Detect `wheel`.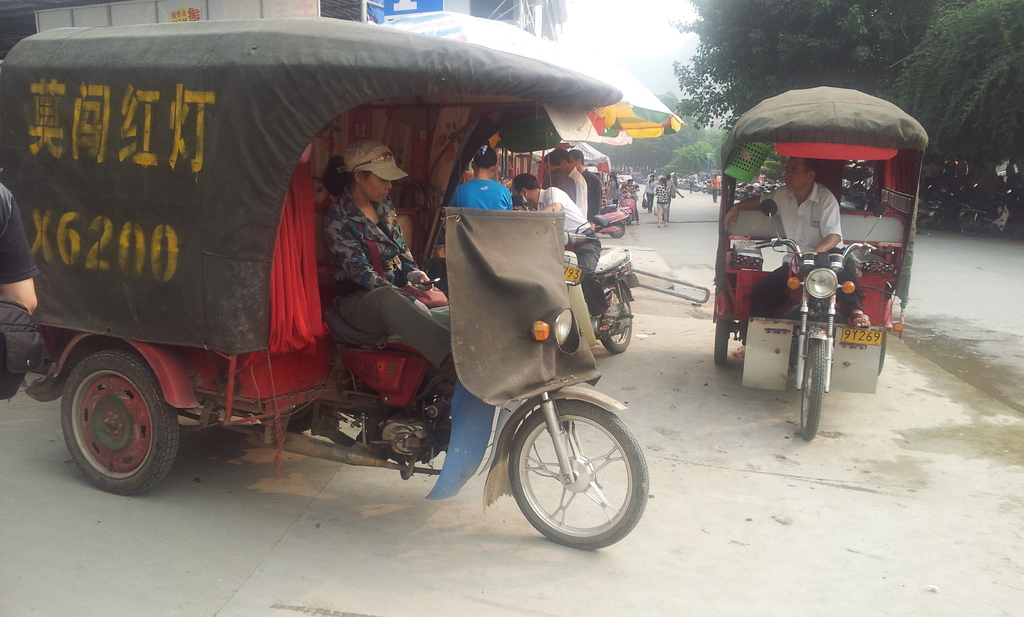
Detected at Rect(796, 327, 835, 442).
